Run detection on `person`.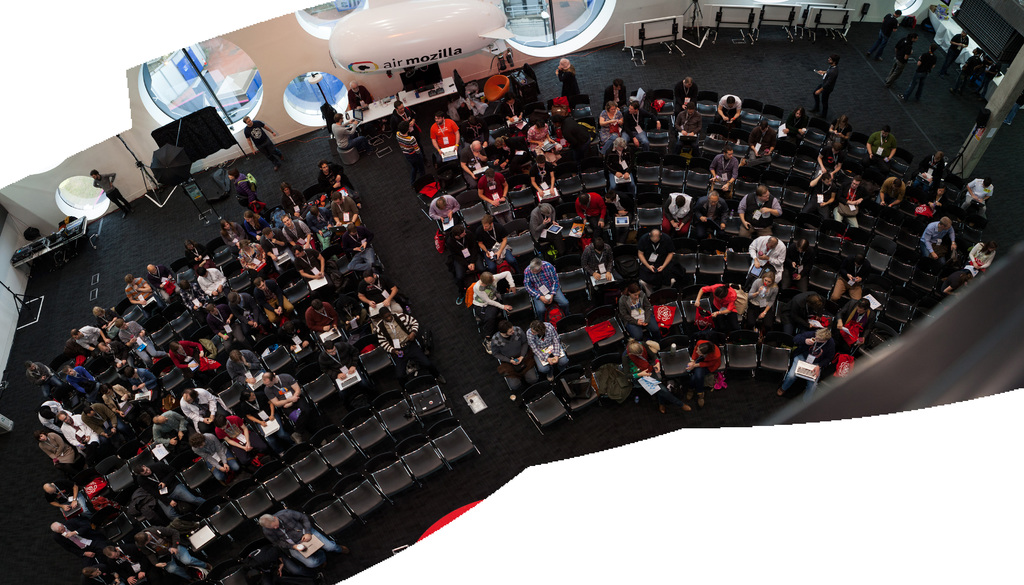
Result: detection(27, 360, 65, 397).
